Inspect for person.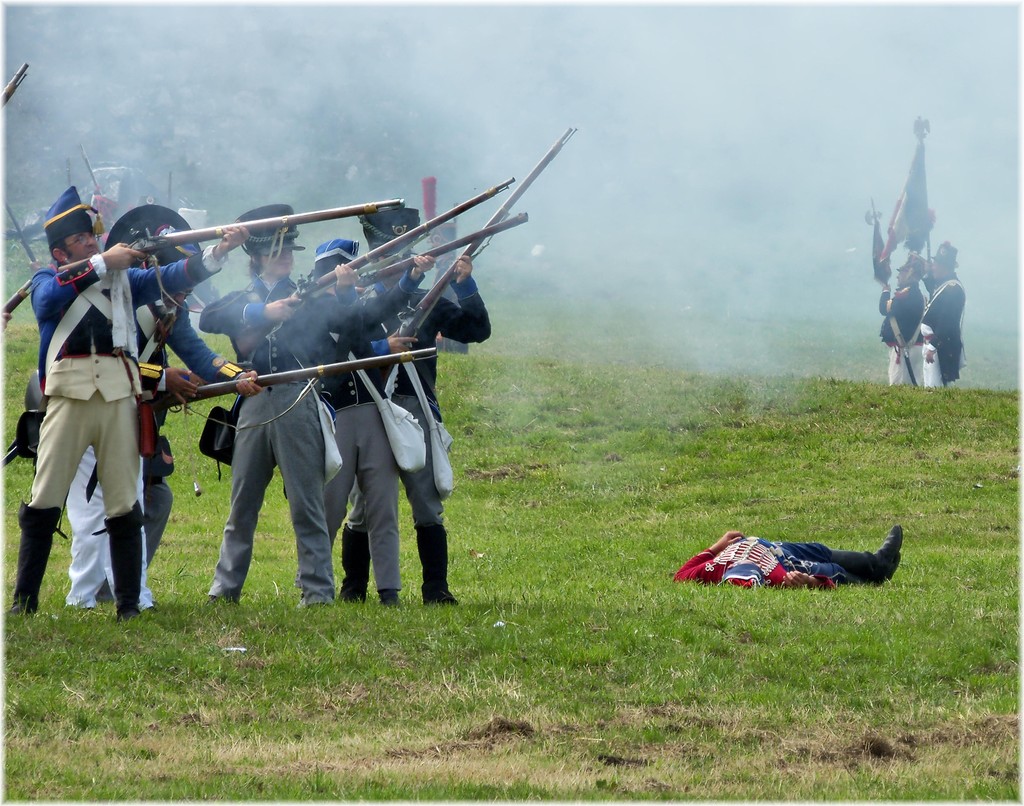
Inspection: box=[335, 206, 488, 600].
